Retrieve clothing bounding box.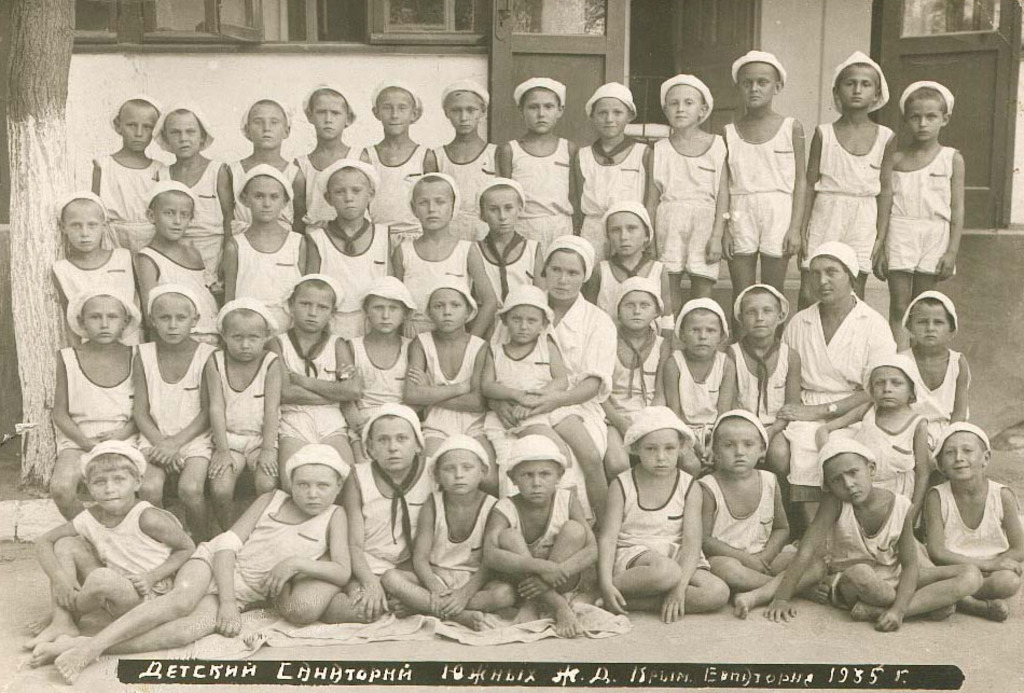
Bounding box: BBox(136, 242, 226, 334).
